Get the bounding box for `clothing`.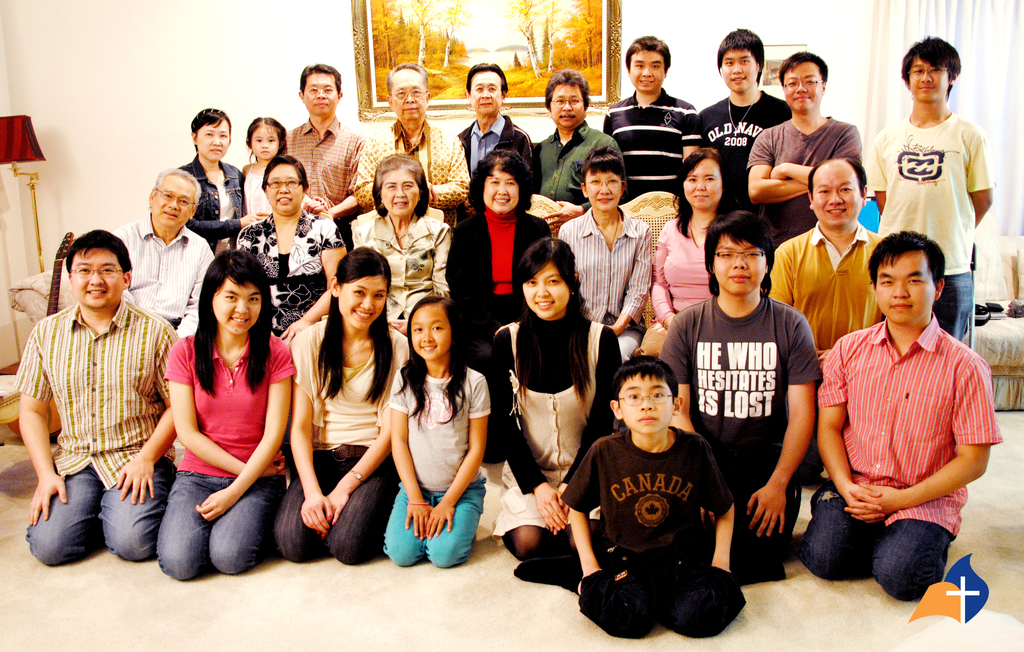
left=747, top=108, right=872, bottom=237.
